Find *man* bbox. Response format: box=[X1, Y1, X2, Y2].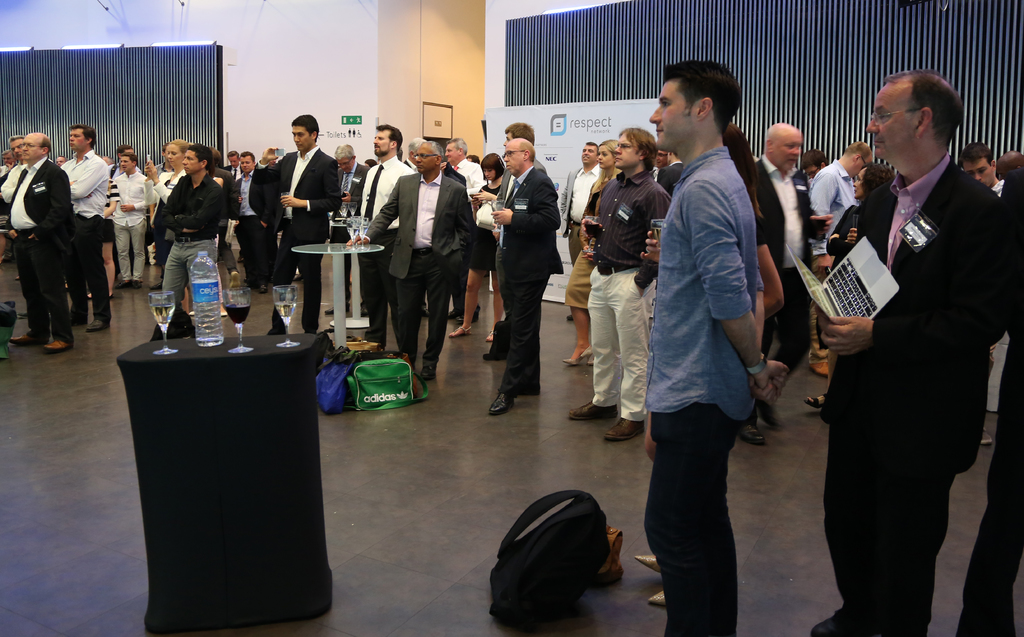
box=[811, 84, 1023, 625].
